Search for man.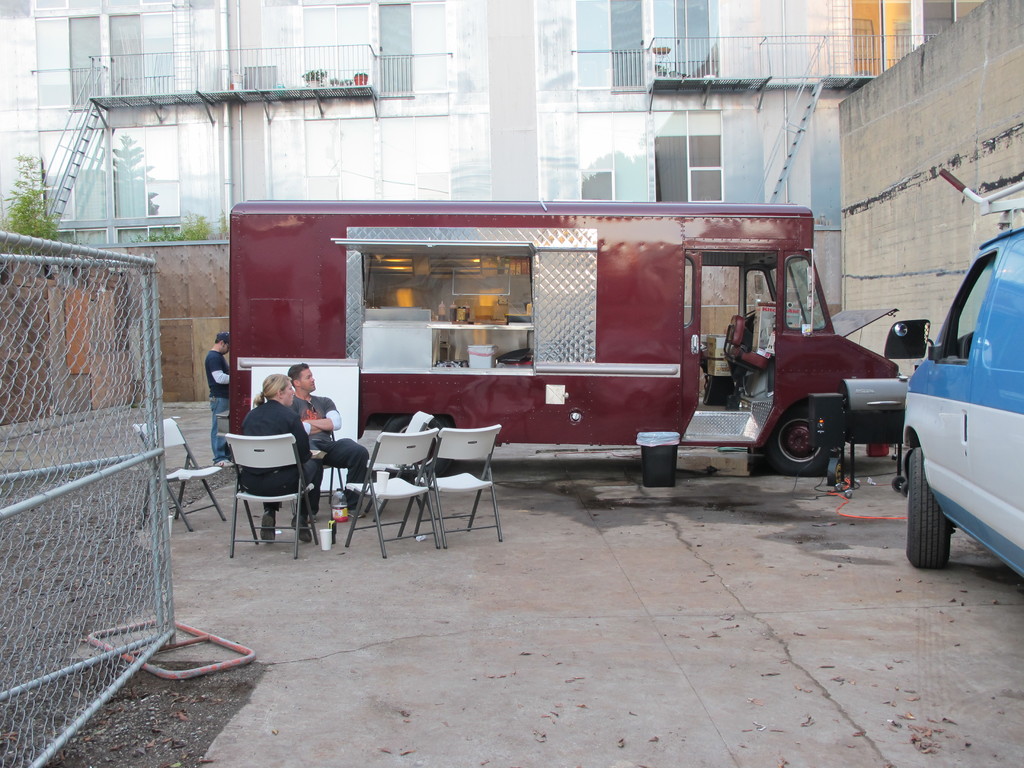
Found at 288 359 372 520.
